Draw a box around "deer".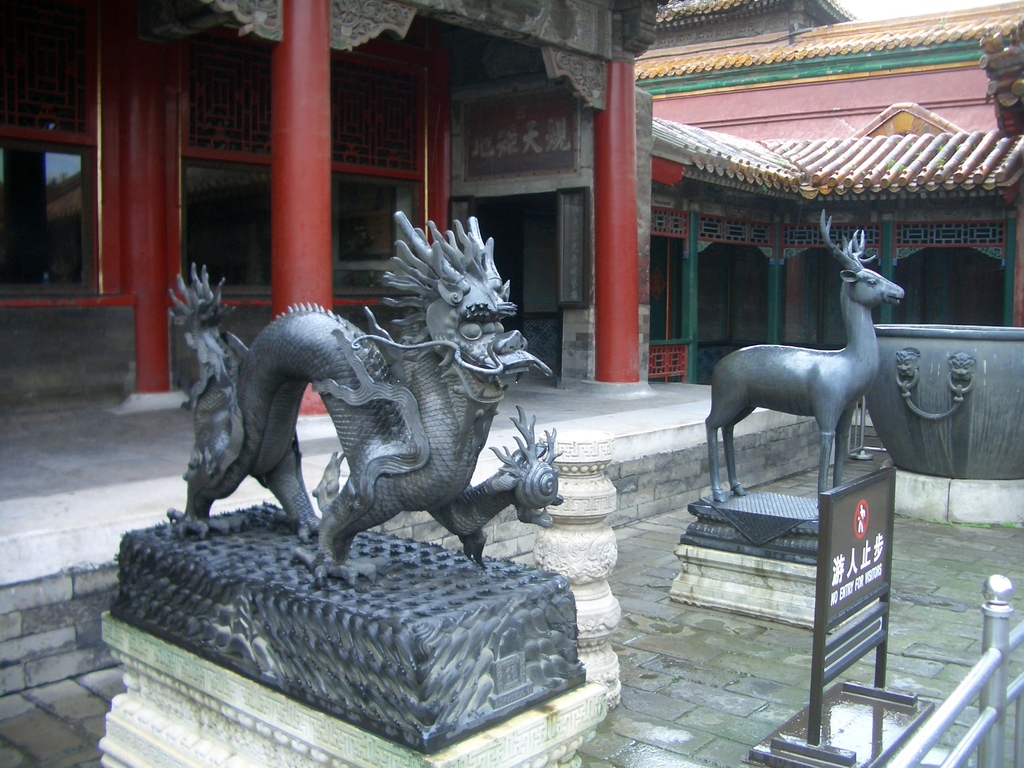
<region>708, 204, 908, 507</region>.
